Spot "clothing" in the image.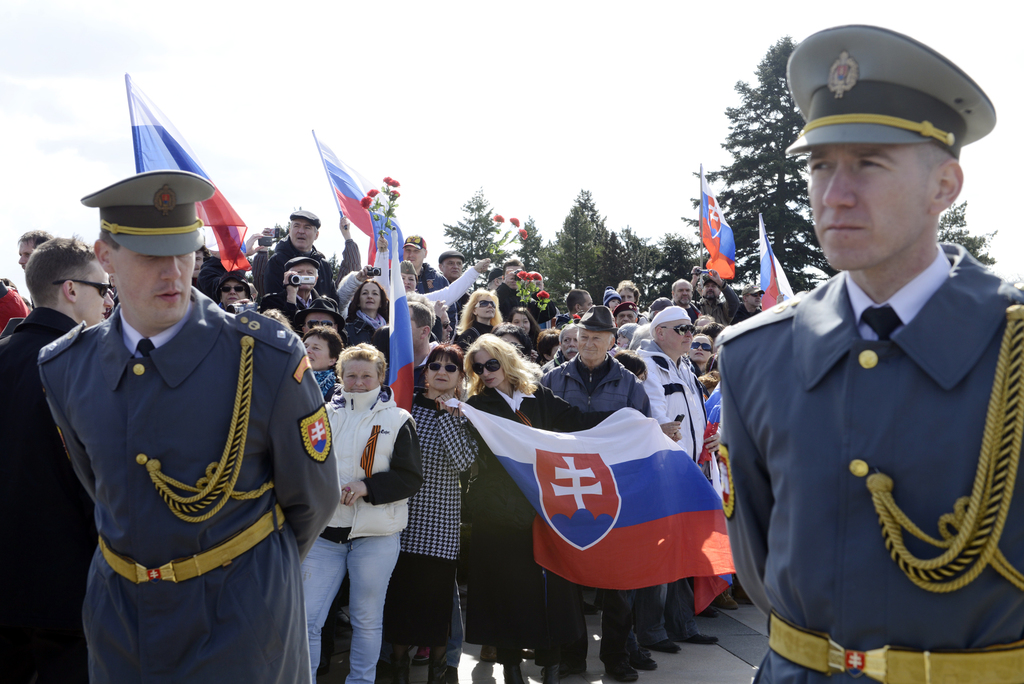
"clothing" found at select_region(314, 388, 409, 683).
